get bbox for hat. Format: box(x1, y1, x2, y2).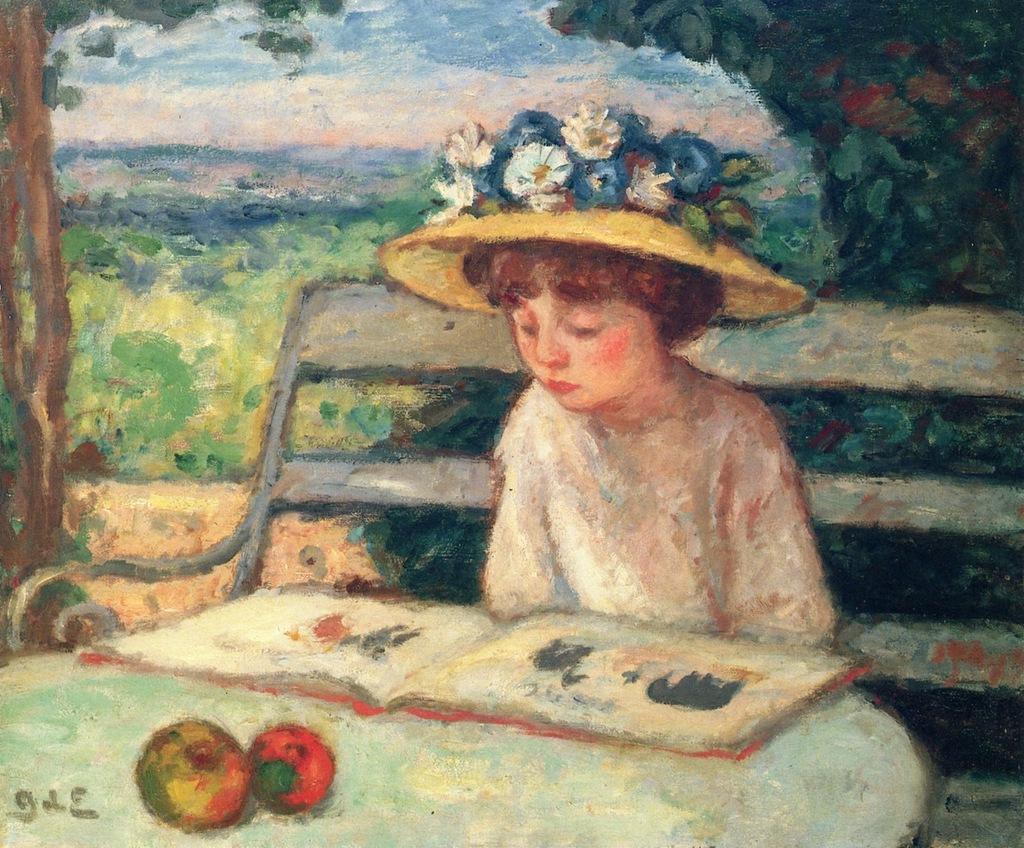
box(376, 102, 807, 315).
